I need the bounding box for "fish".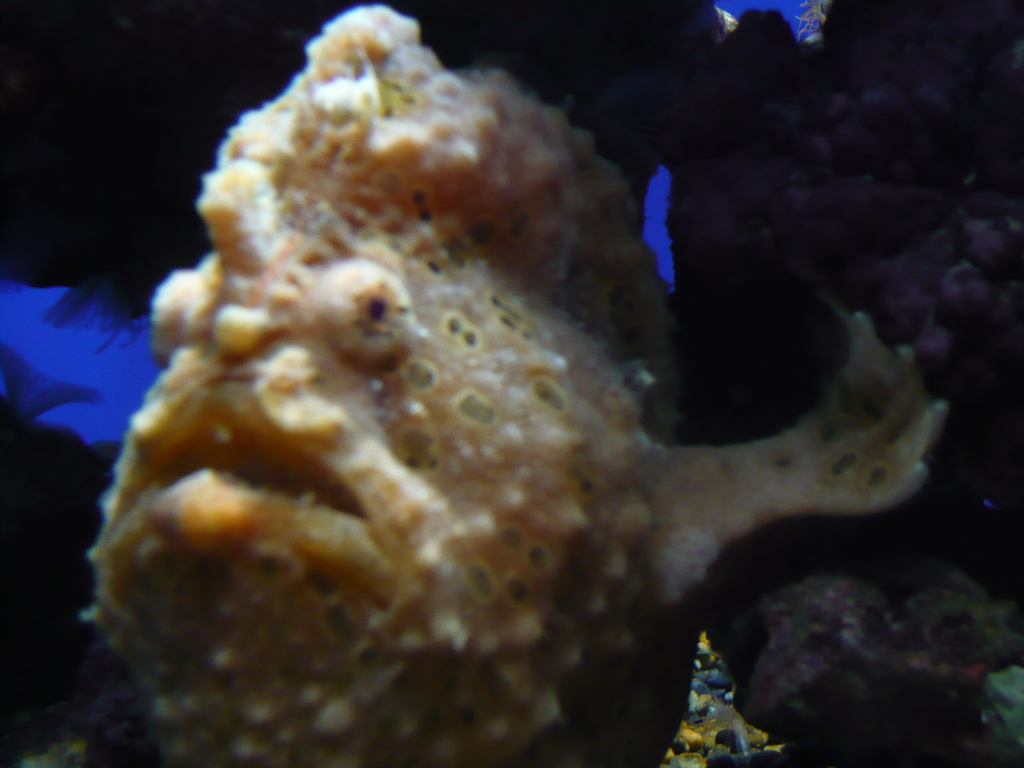
Here it is: <region>79, 1, 948, 767</region>.
